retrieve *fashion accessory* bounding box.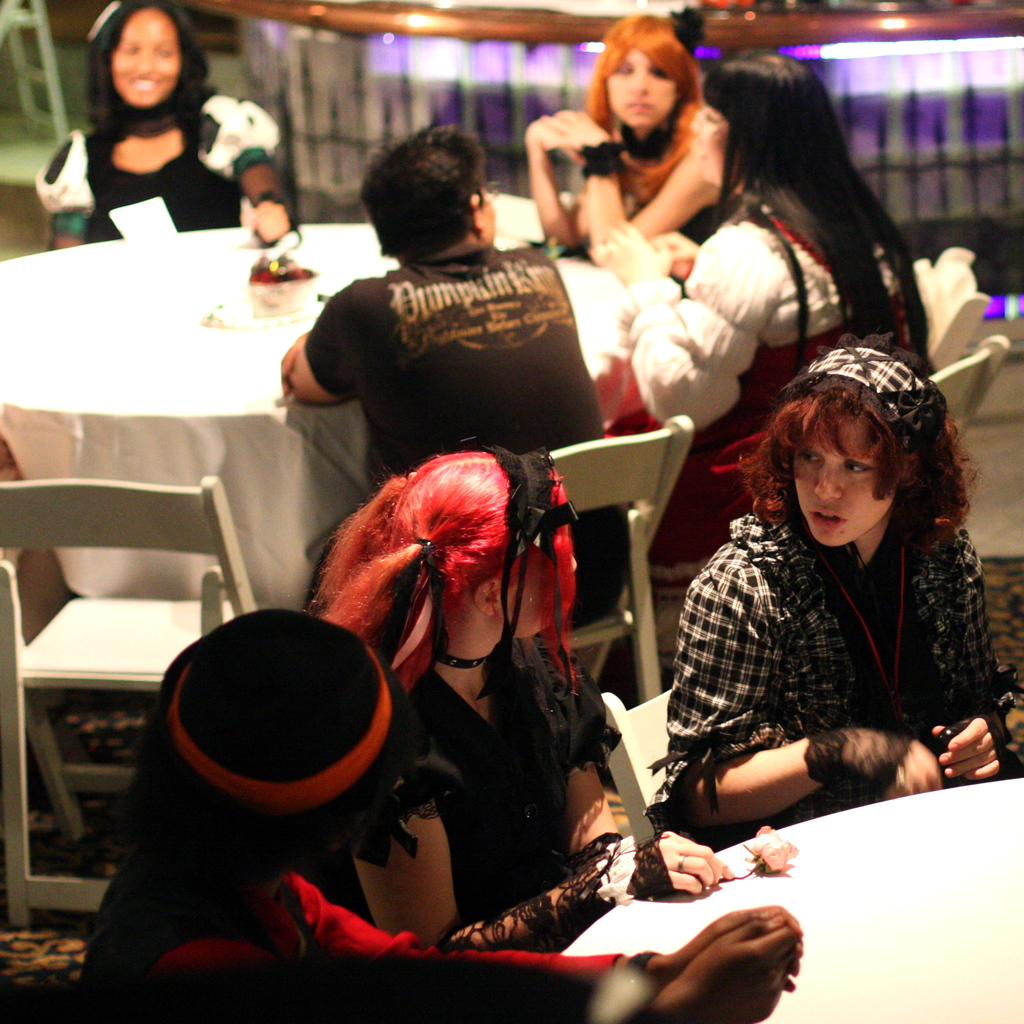
Bounding box: bbox=(135, 609, 431, 863).
